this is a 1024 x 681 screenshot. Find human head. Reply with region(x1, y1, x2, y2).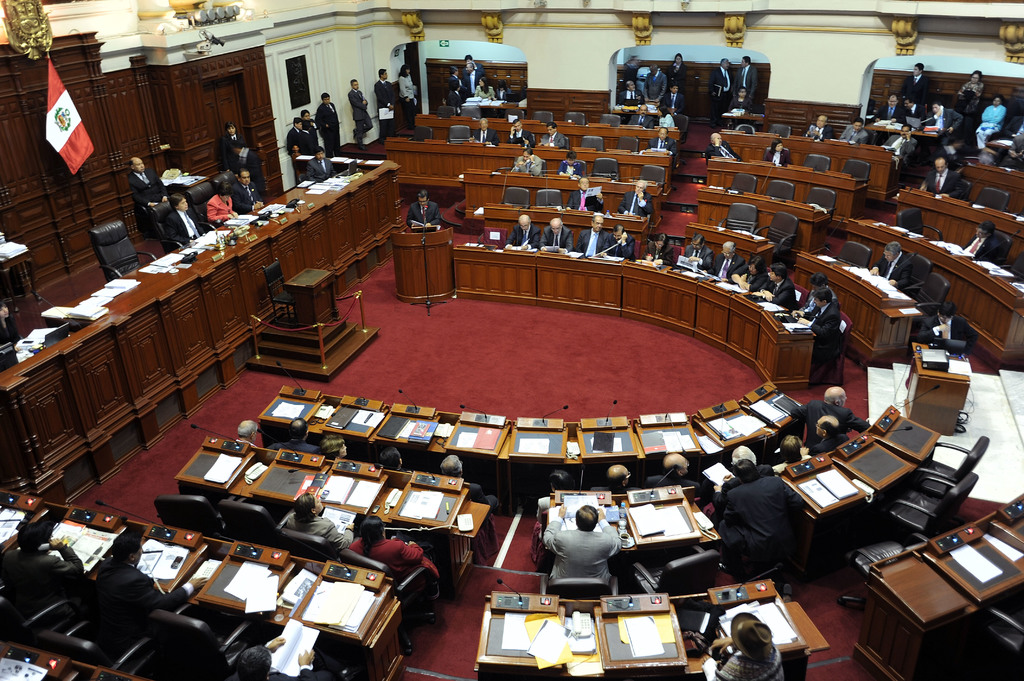
region(232, 645, 266, 680).
